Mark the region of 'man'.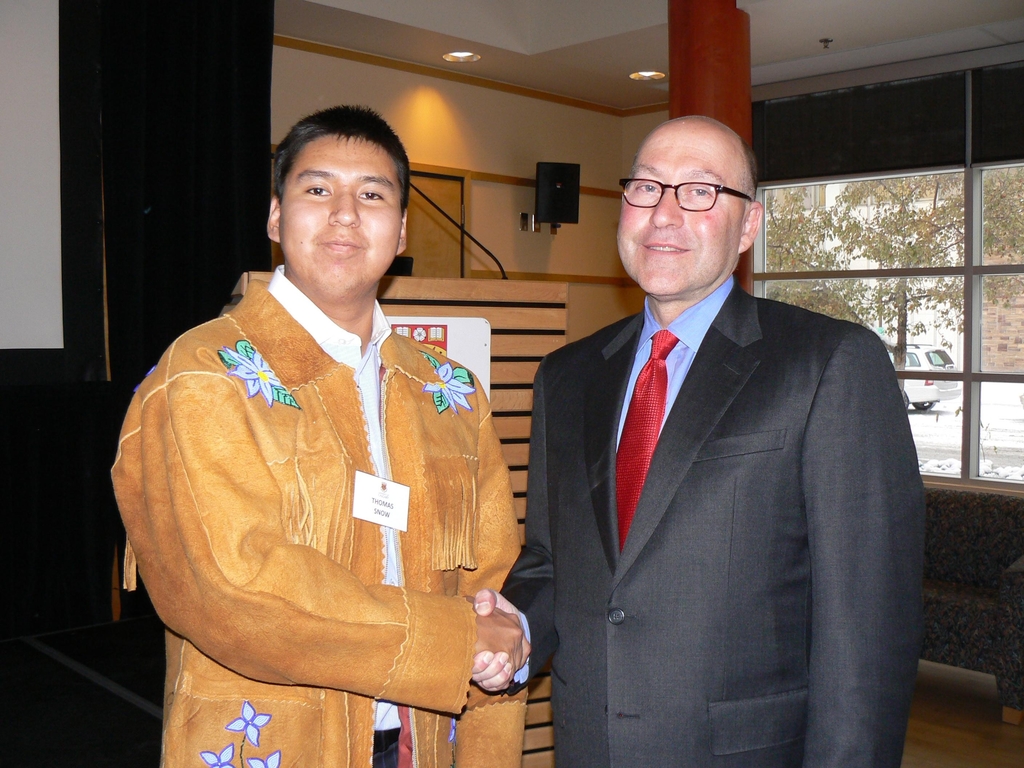
Region: [left=131, top=104, right=536, bottom=767].
